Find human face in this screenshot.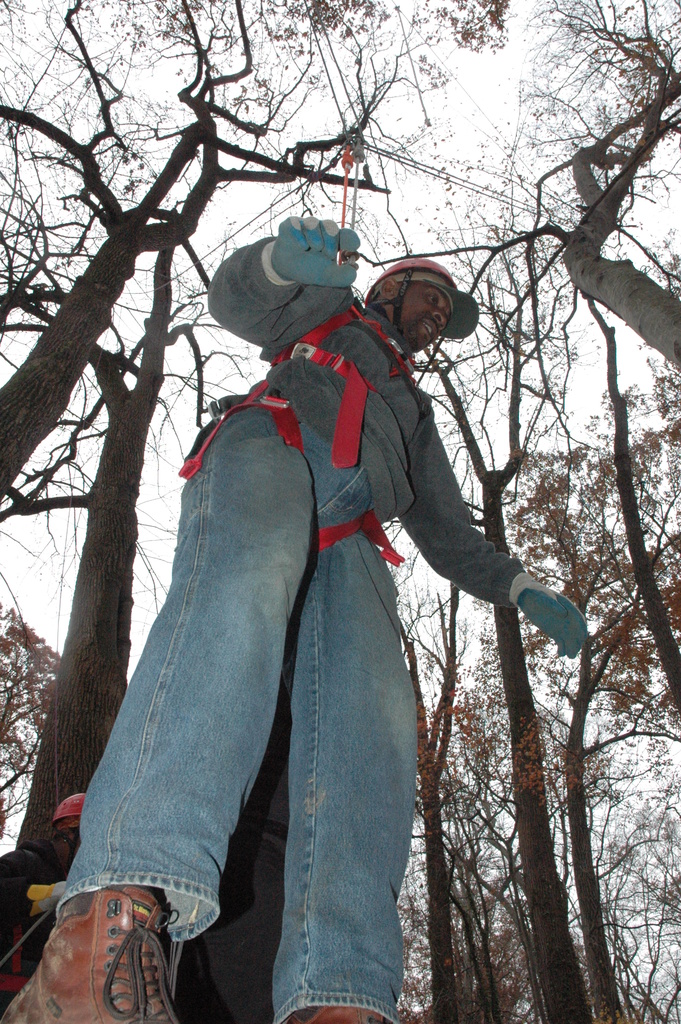
The bounding box for human face is [left=57, top=815, right=78, bottom=854].
